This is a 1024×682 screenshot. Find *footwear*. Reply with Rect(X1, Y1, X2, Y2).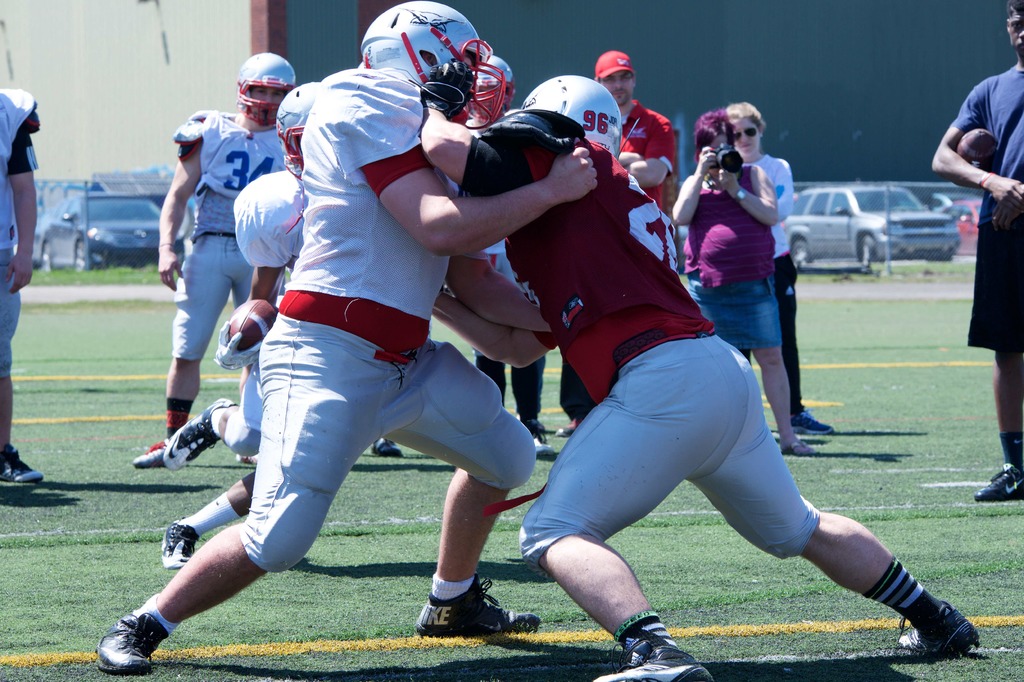
Rect(86, 601, 169, 676).
